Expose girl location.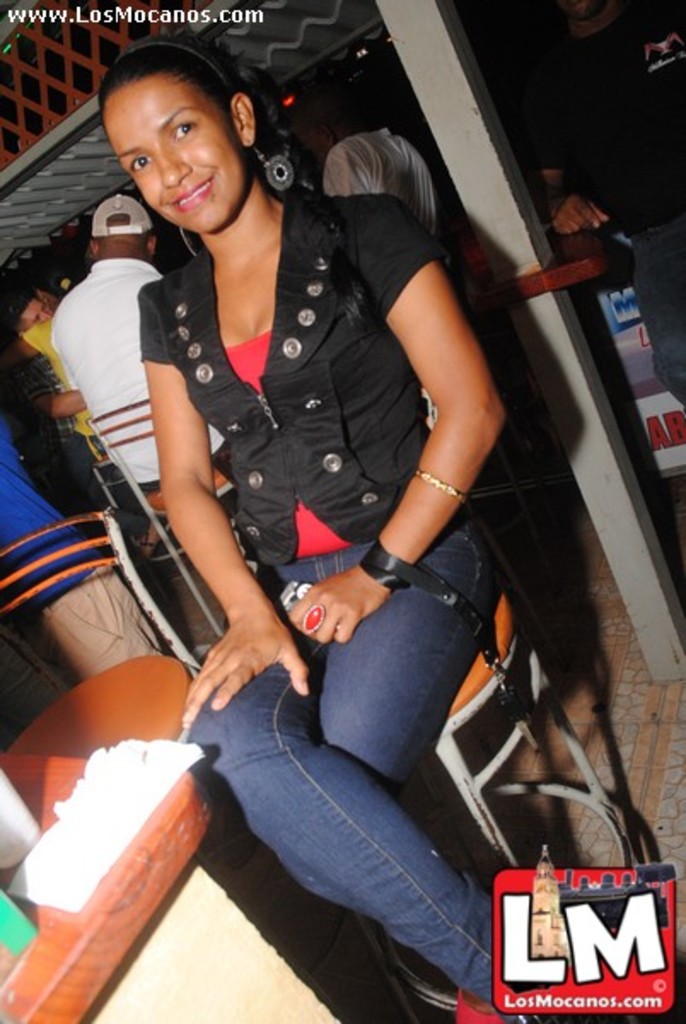
Exposed at (99, 39, 509, 1022).
